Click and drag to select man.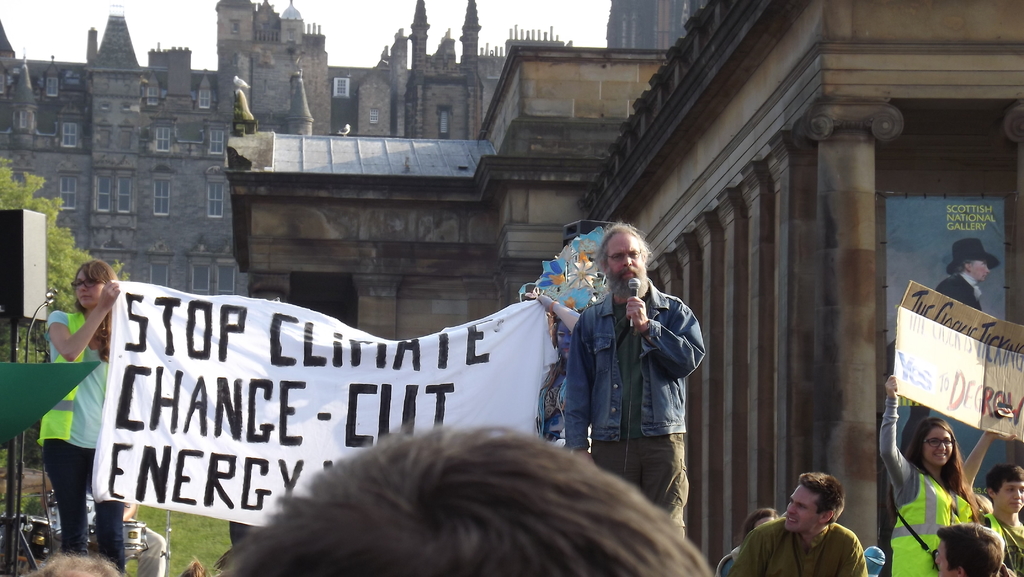
Selection: pyautogui.locateOnScreen(939, 239, 994, 320).
